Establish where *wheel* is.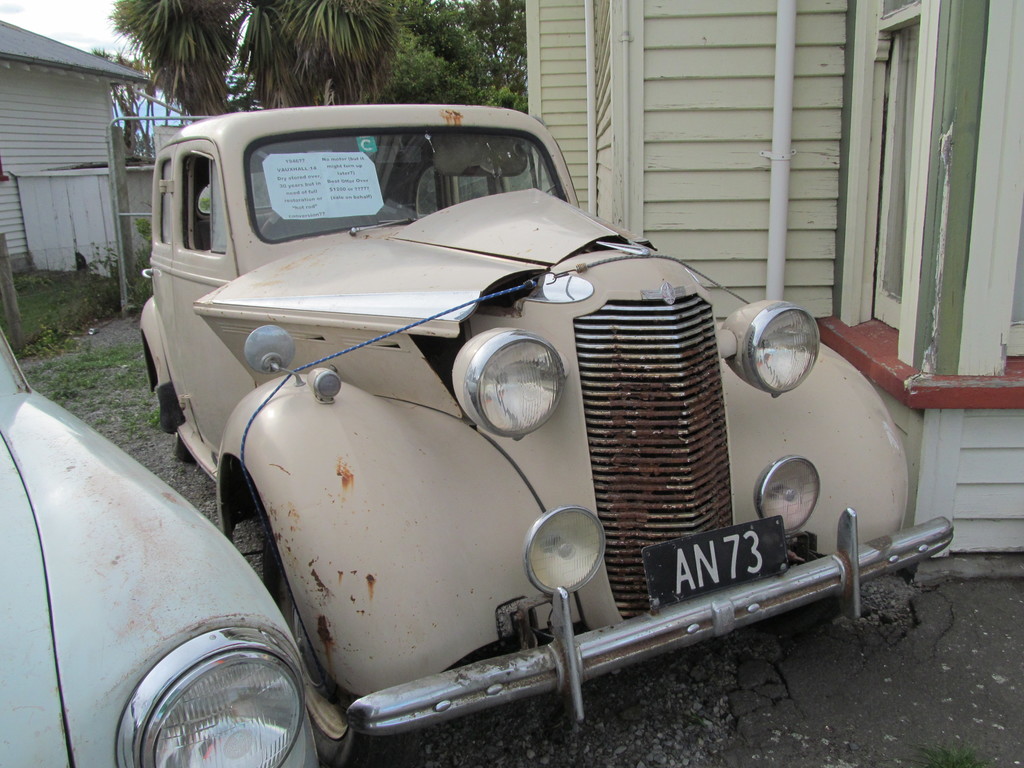
Established at region(255, 209, 374, 241).
